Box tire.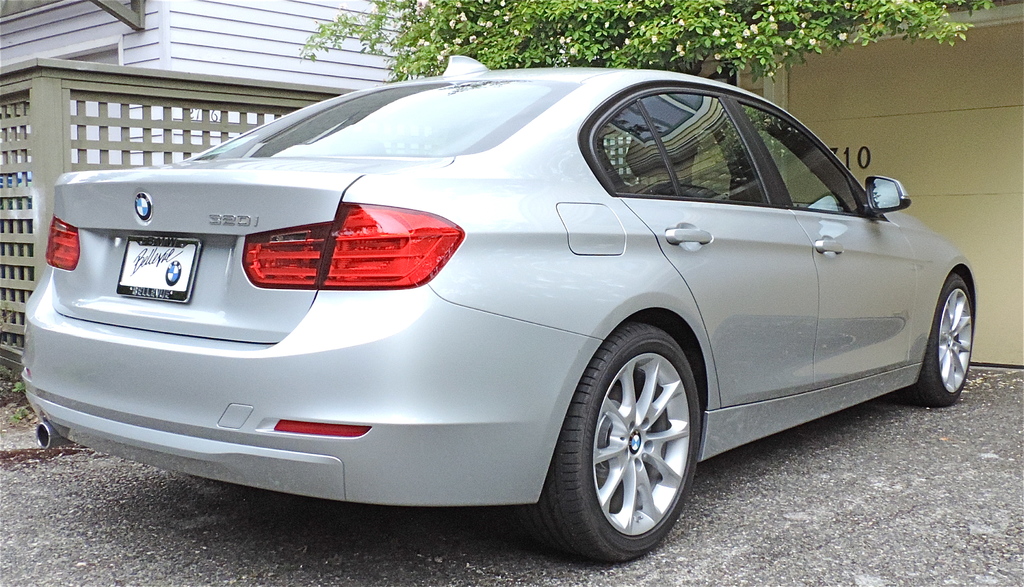
[left=532, top=325, right=706, bottom=565].
